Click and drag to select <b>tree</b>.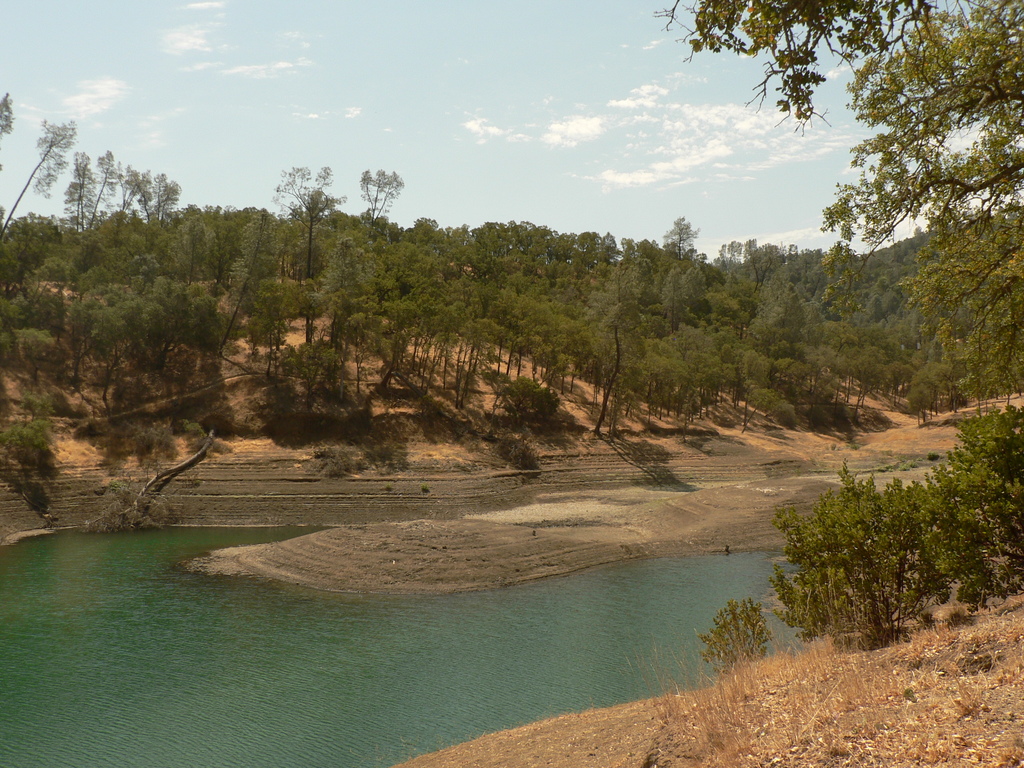
Selection: box=[355, 166, 403, 242].
